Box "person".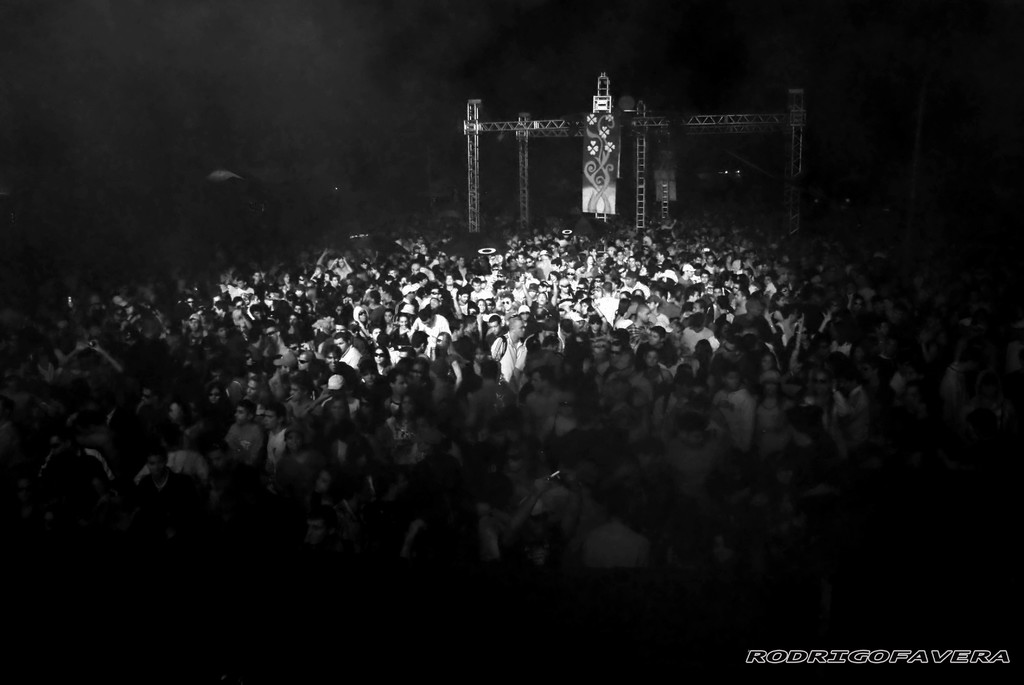
[left=552, top=325, right=576, bottom=355].
